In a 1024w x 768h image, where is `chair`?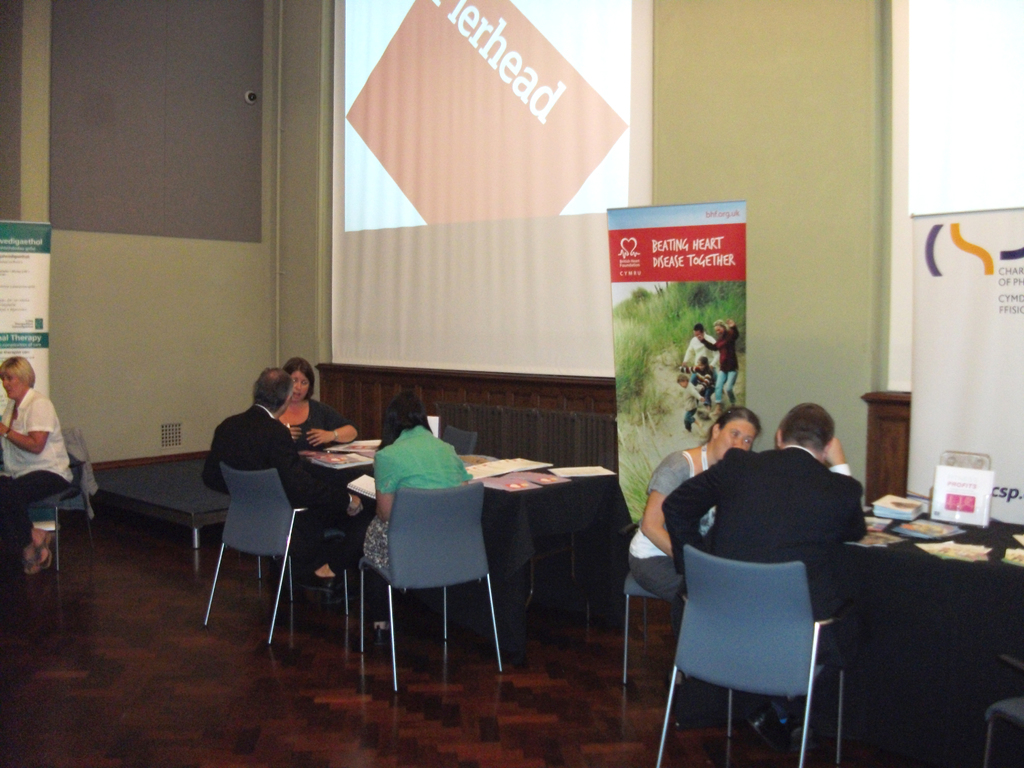
crop(623, 571, 657, 685).
